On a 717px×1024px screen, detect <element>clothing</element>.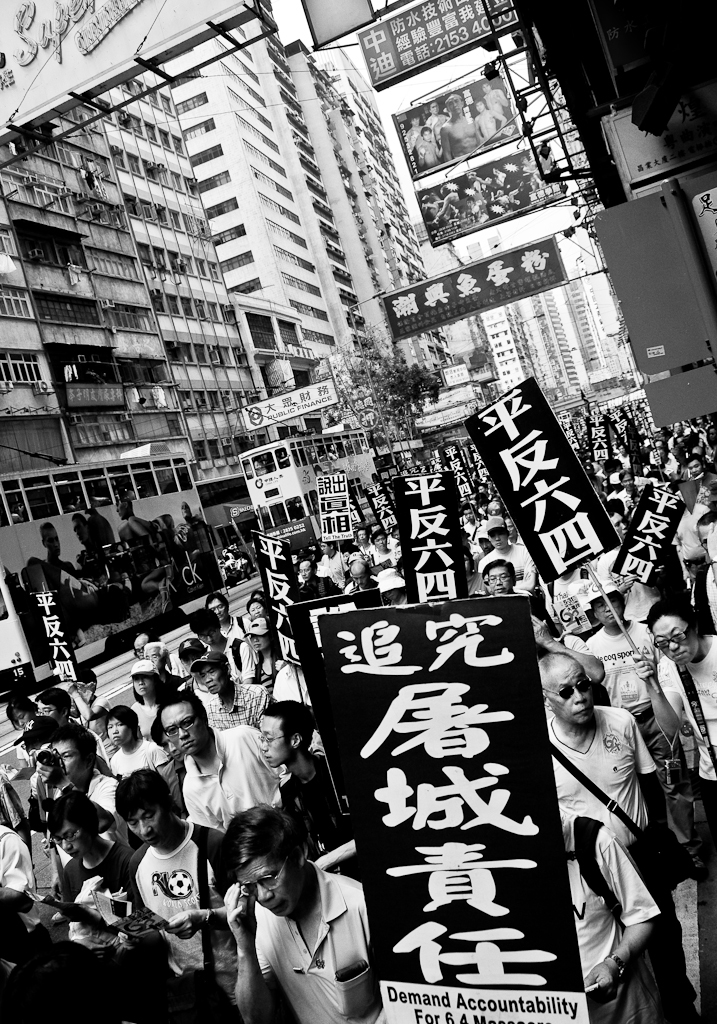
662, 500, 716, 618.
